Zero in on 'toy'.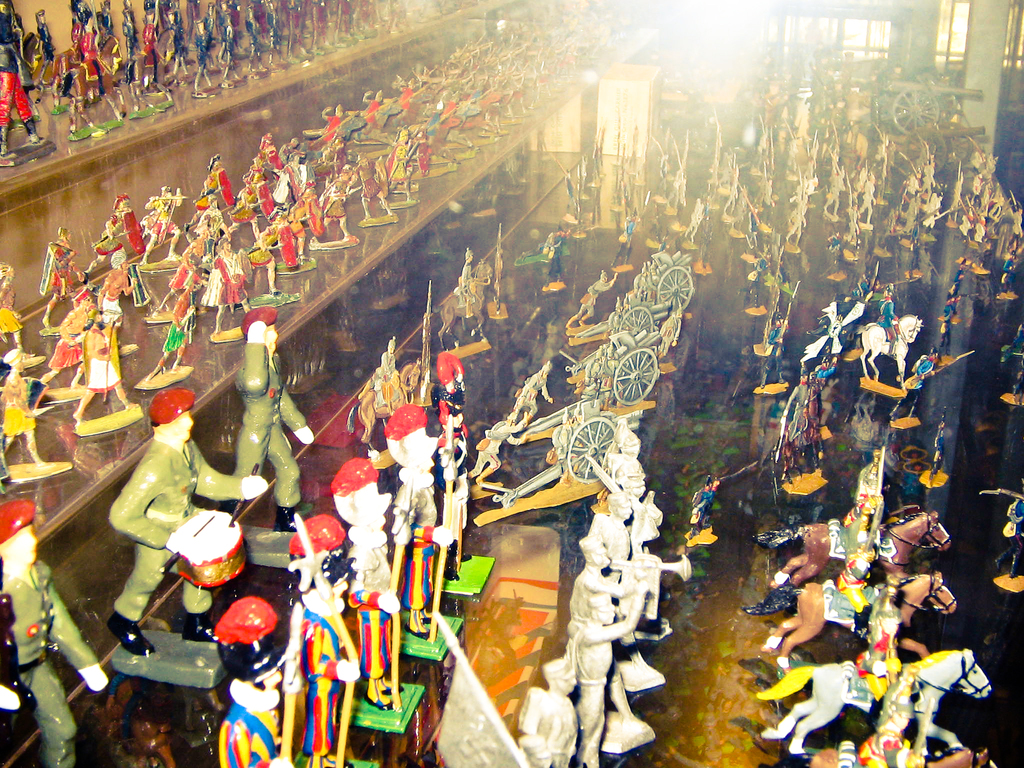
Zeroed in: region(235, 303, 320, 527).
